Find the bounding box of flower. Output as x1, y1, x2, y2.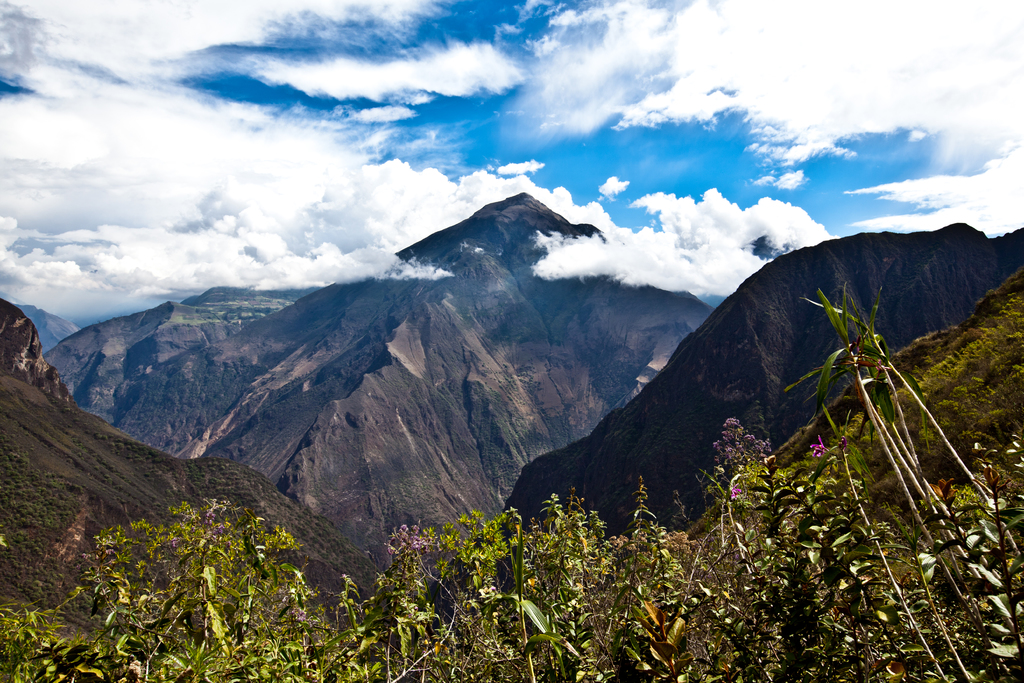
973, 466, 1010, 498.
